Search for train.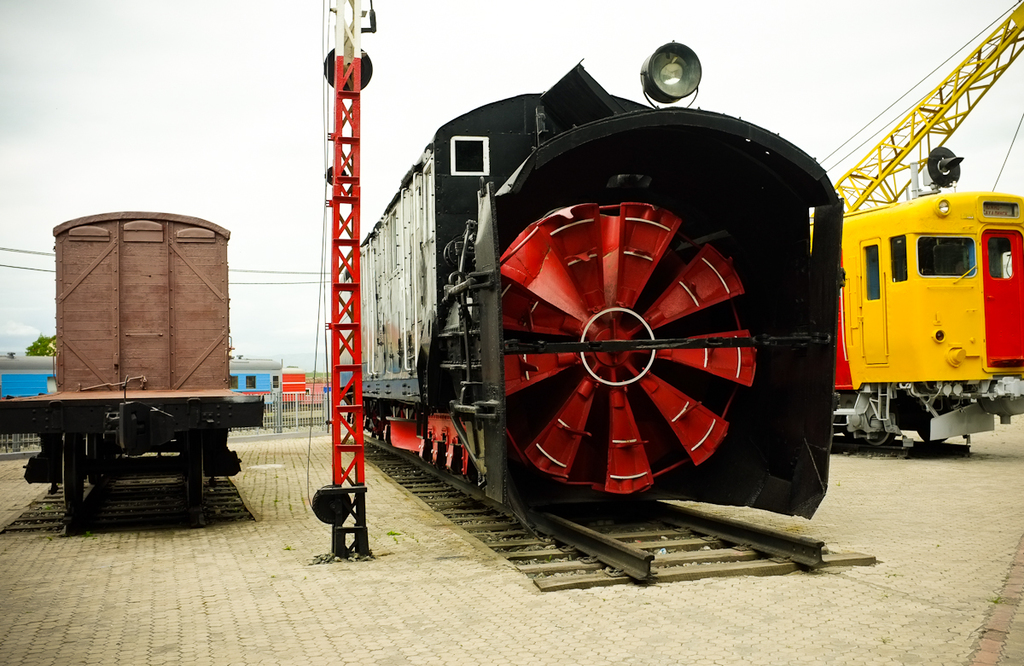
Found at {"left": 335, "top": 42, "right": 842, "bottom": 515}.
